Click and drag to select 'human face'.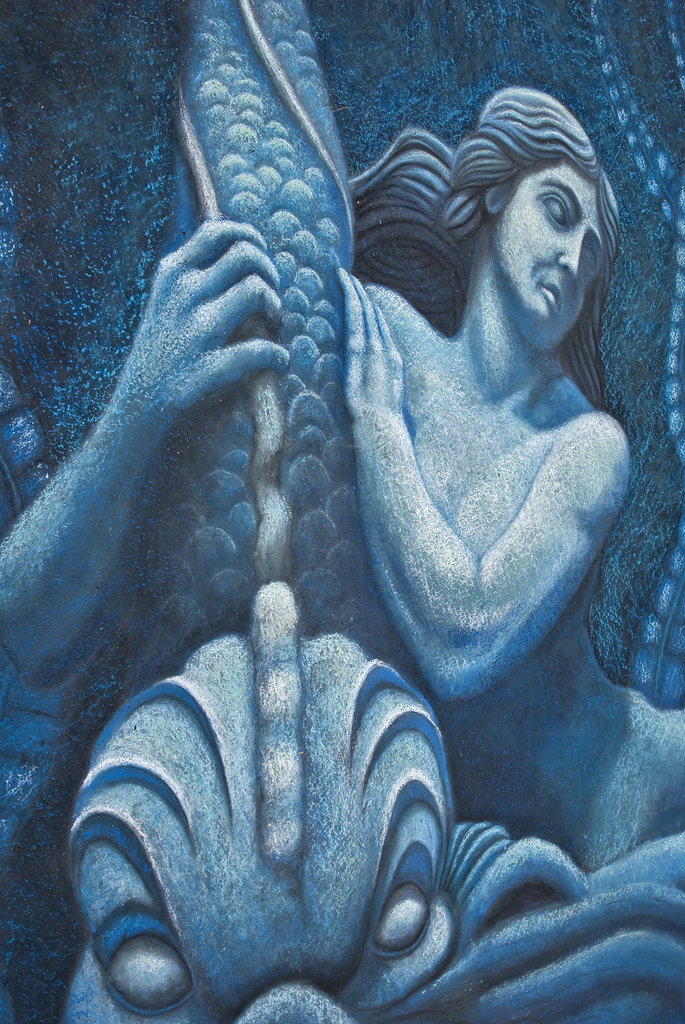
Selection: {"left": 485, "top": 159, "right": 611, "bottom": 361}.
